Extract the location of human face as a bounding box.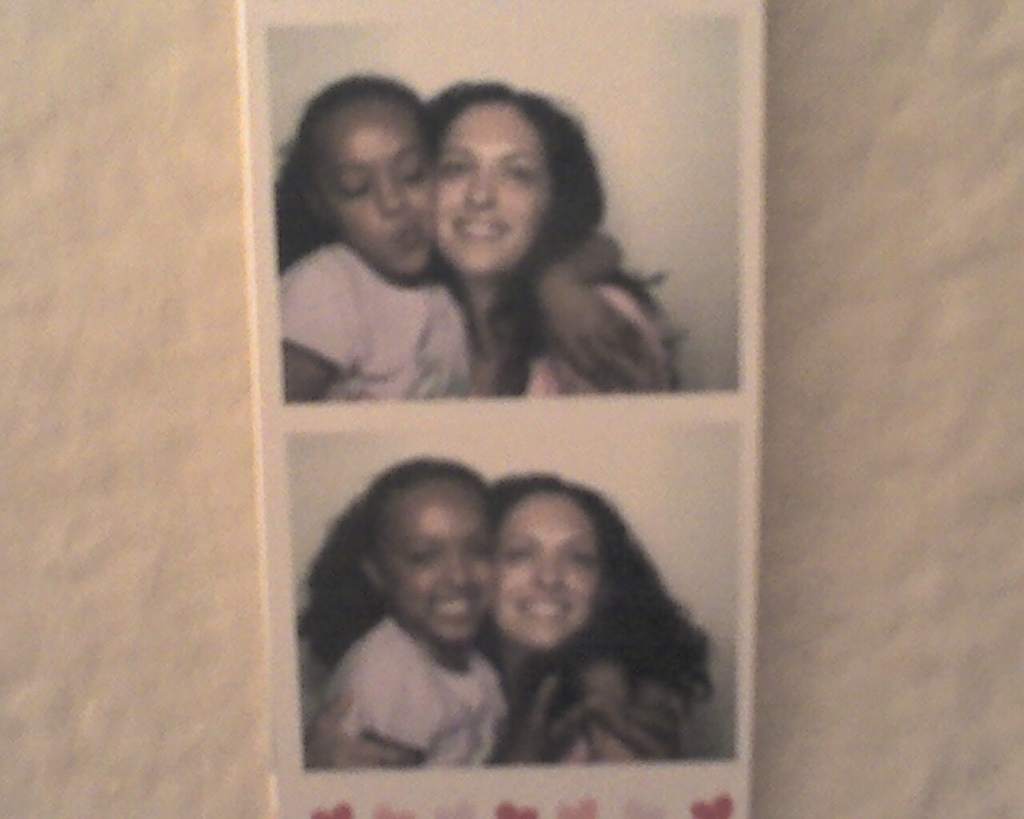
[434, 101, 549, 271].
